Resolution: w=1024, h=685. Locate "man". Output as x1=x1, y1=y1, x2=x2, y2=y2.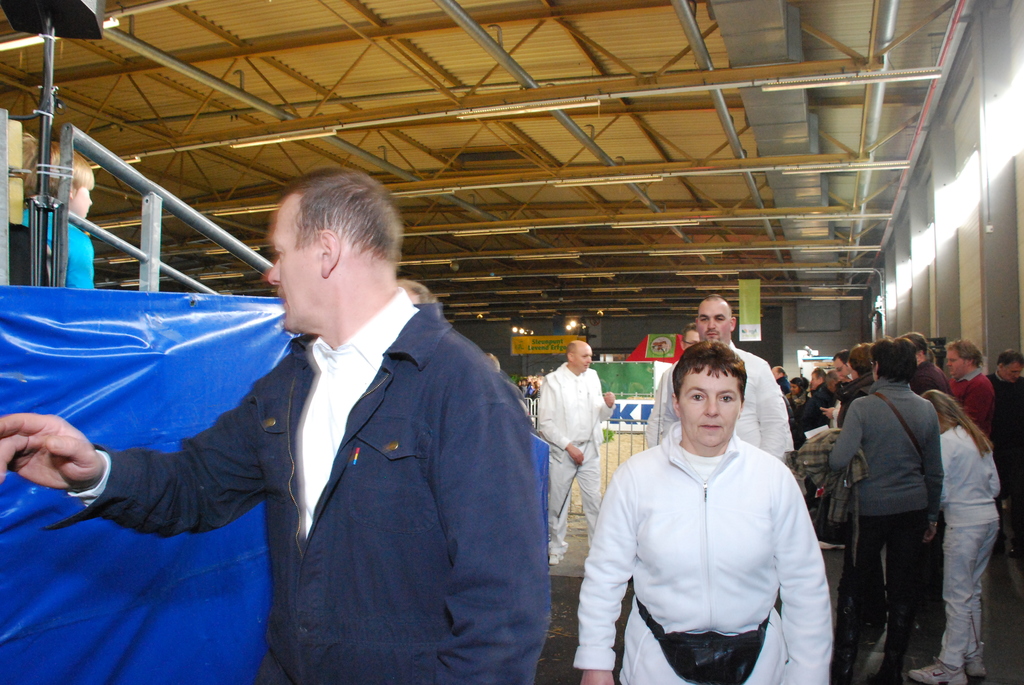
x1=984, y1=349, x2=1023, y2=437.
